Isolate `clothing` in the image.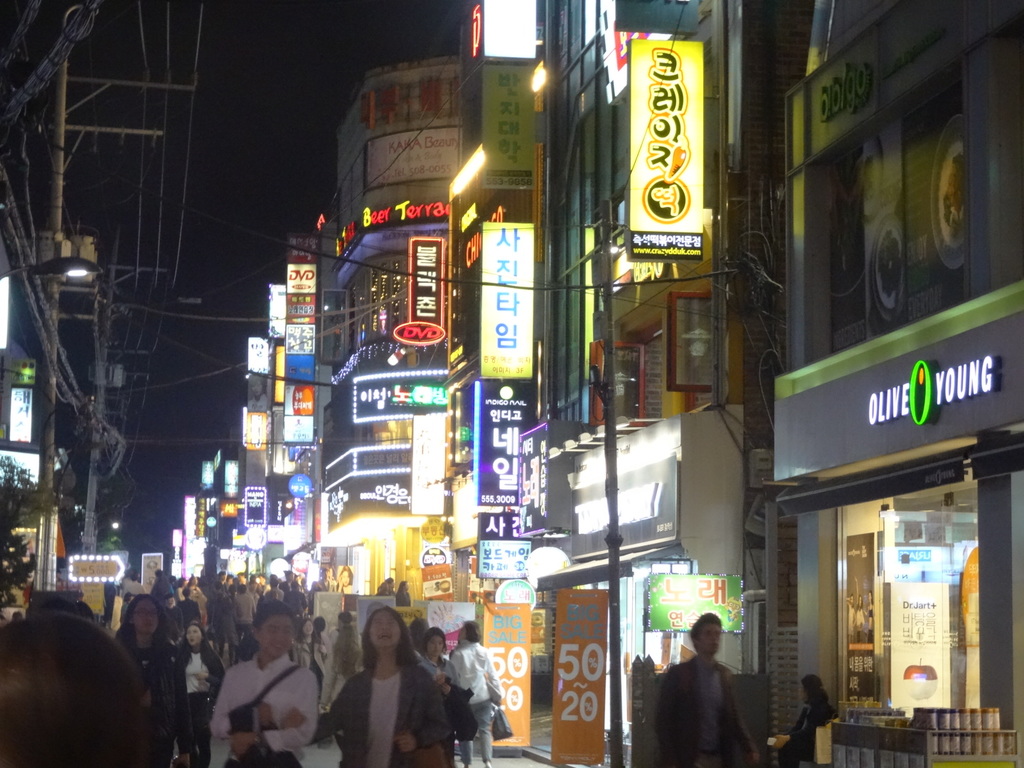
Isolated region: <box>658,644,759,762</box>.
